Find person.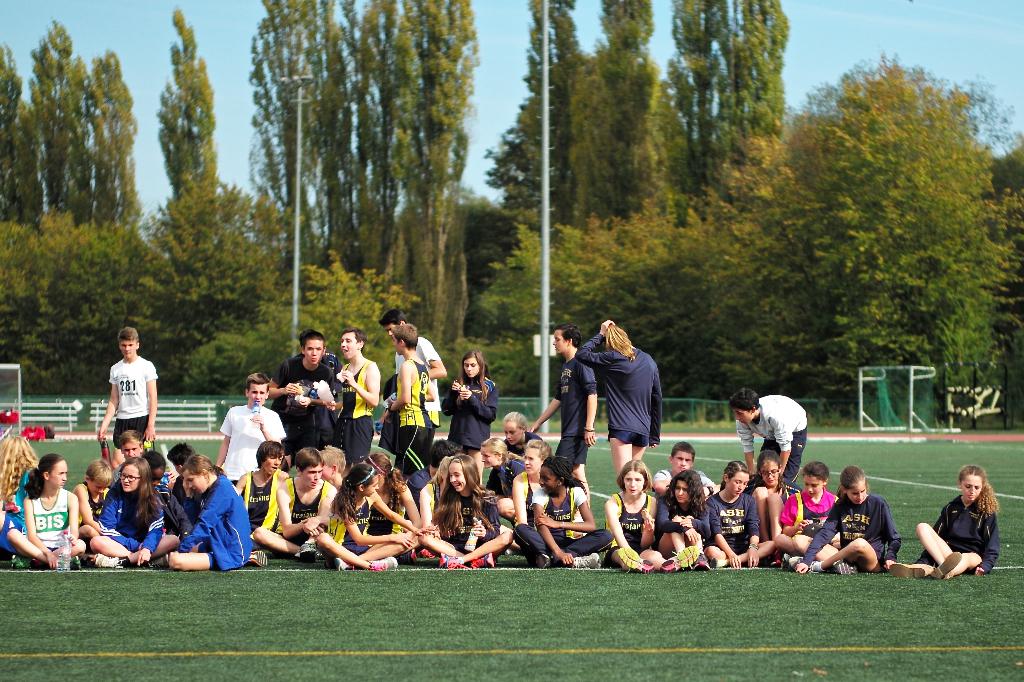
region(502, 439, 586, 554).
